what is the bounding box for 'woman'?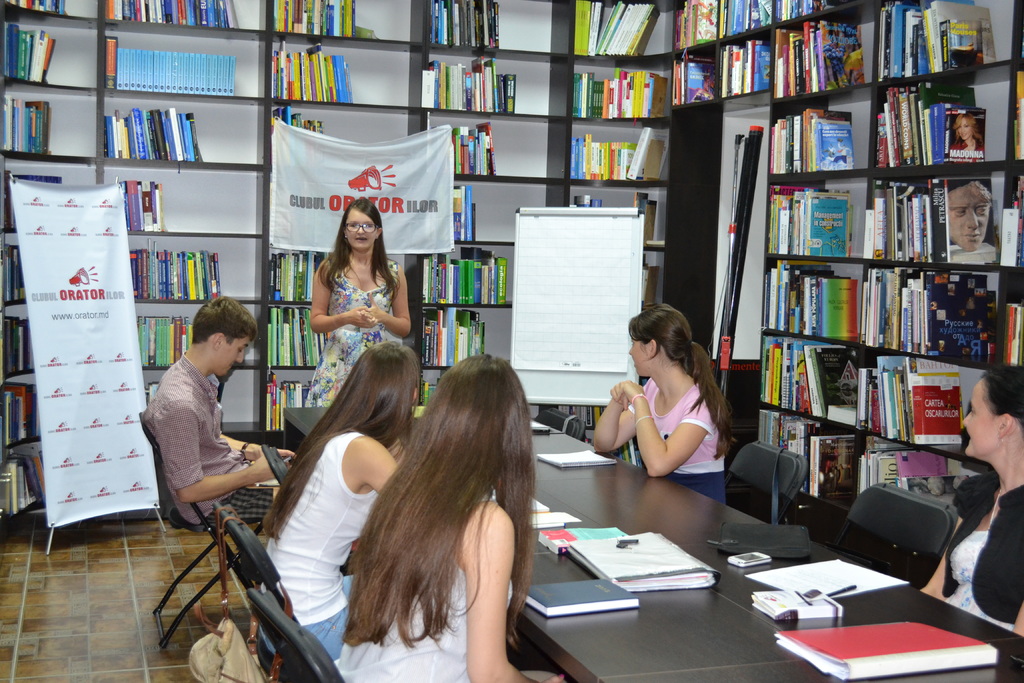
[left=949, top=179, right=995, bottom=252].
